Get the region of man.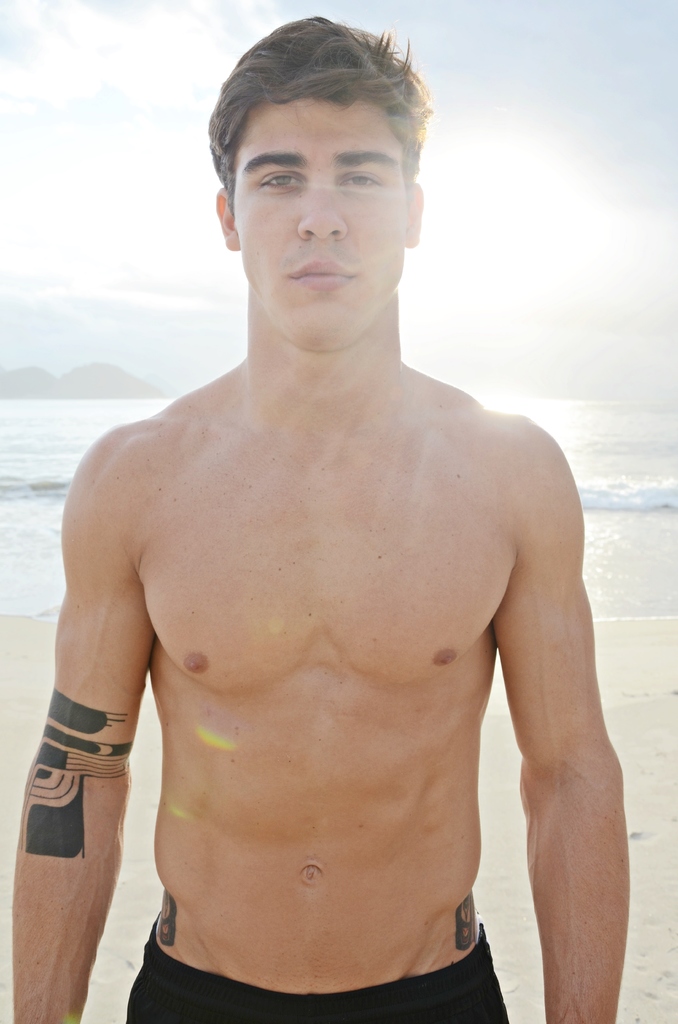
[0,9,644,1023].
